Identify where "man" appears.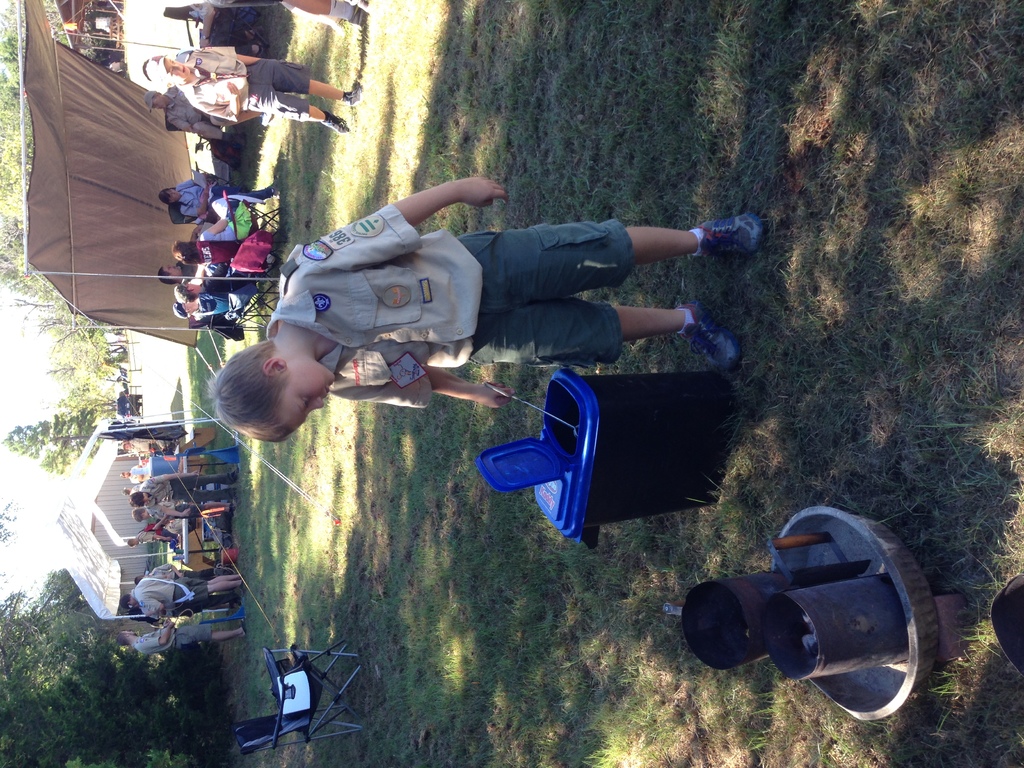
Appears at region(172, 295, 207, 323).
